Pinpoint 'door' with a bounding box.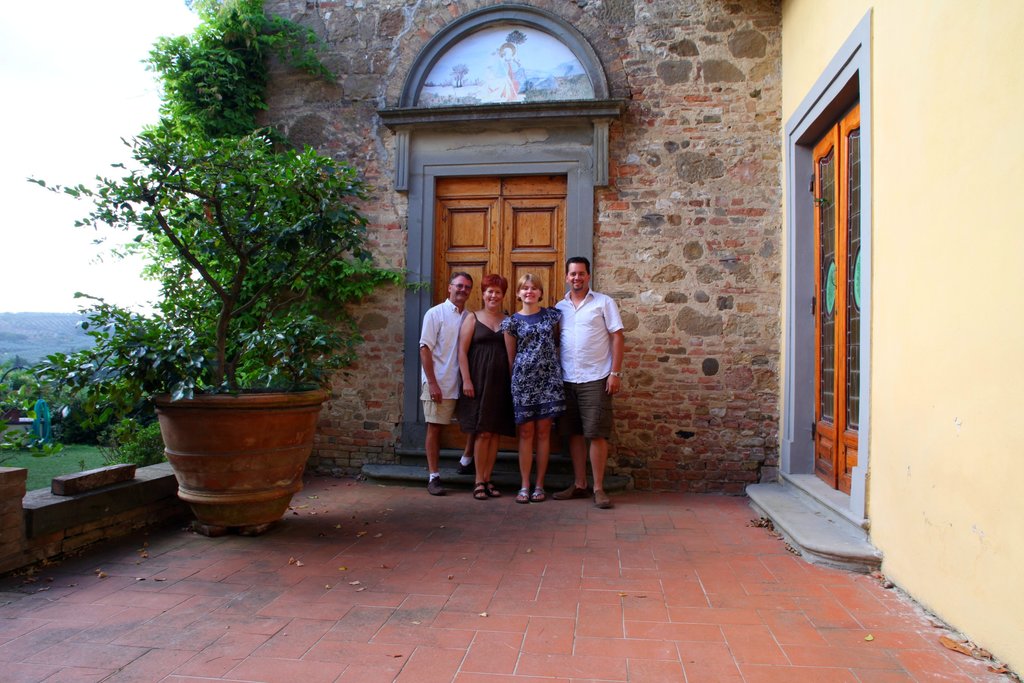
left=419, top=172, right=564, bottom=438.
